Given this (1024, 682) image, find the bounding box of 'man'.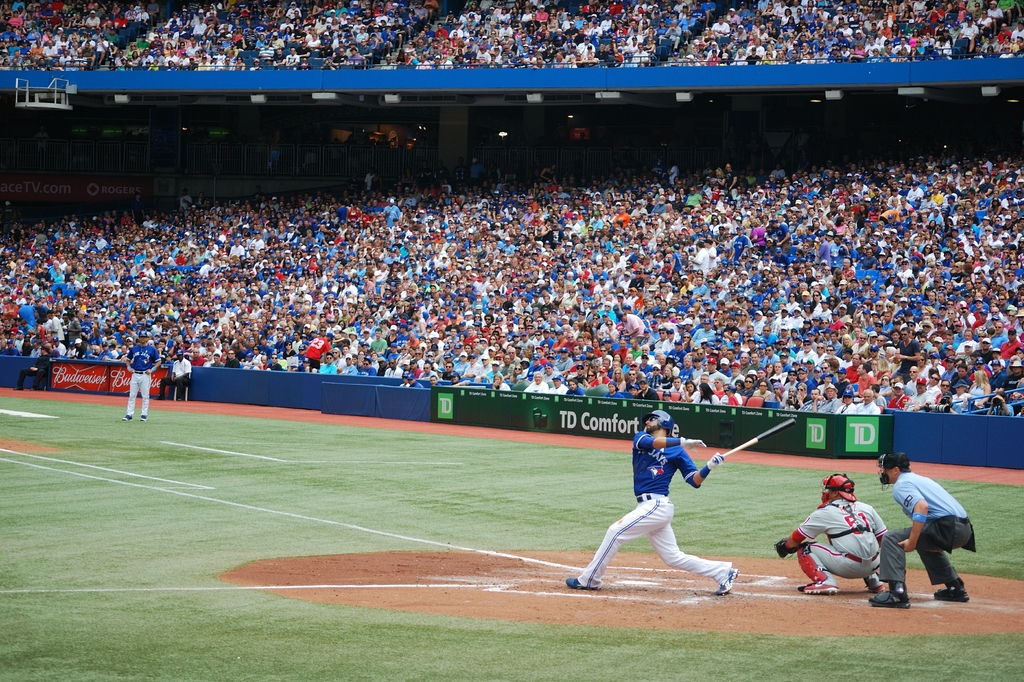
(left=324, top=317, right=337, bottom=333).
